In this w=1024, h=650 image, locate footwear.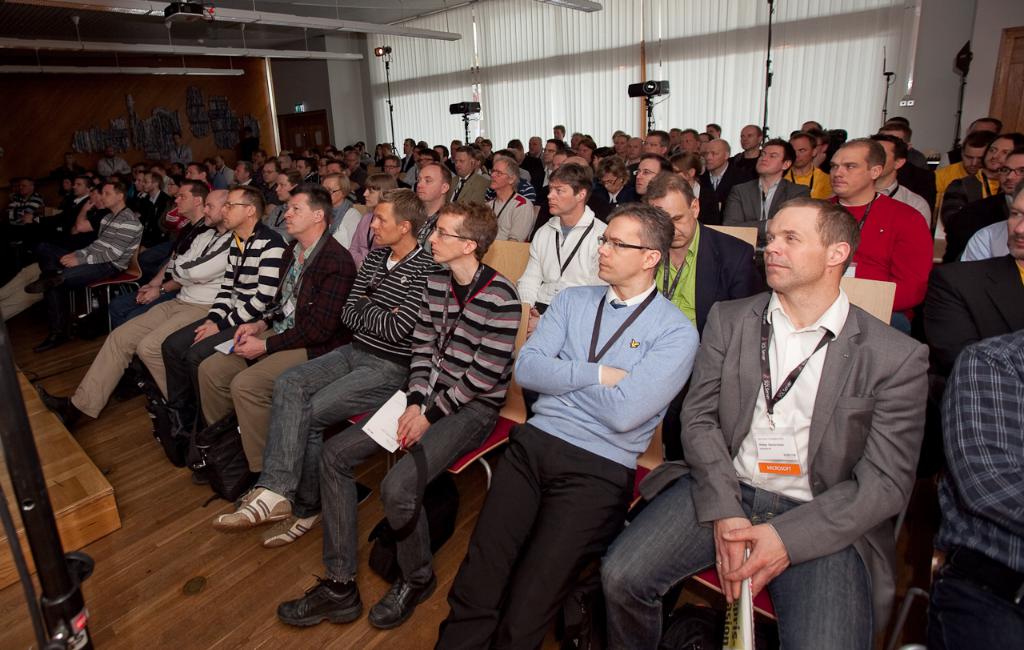
Bounding box: l=258, t=512, r=321, b=547.
